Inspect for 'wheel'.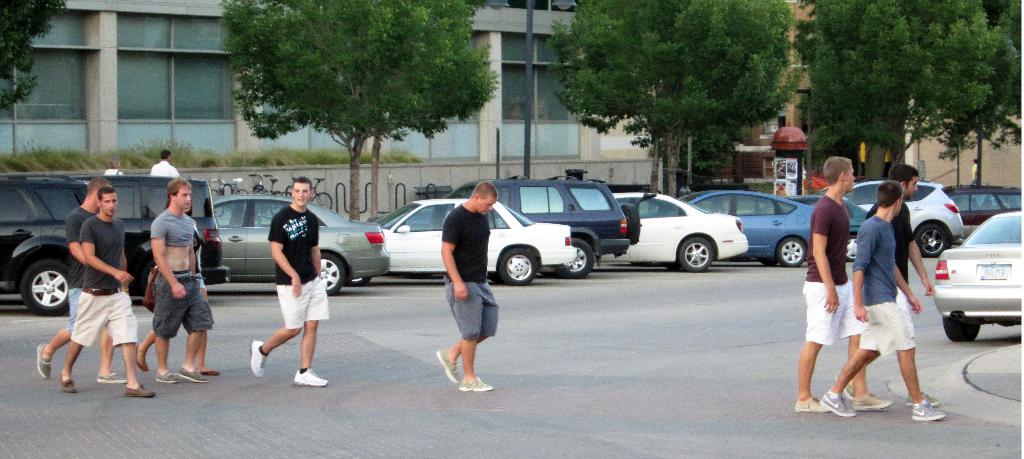
Inspection: <bbox>557, 239, 599, 282</bbox>.
